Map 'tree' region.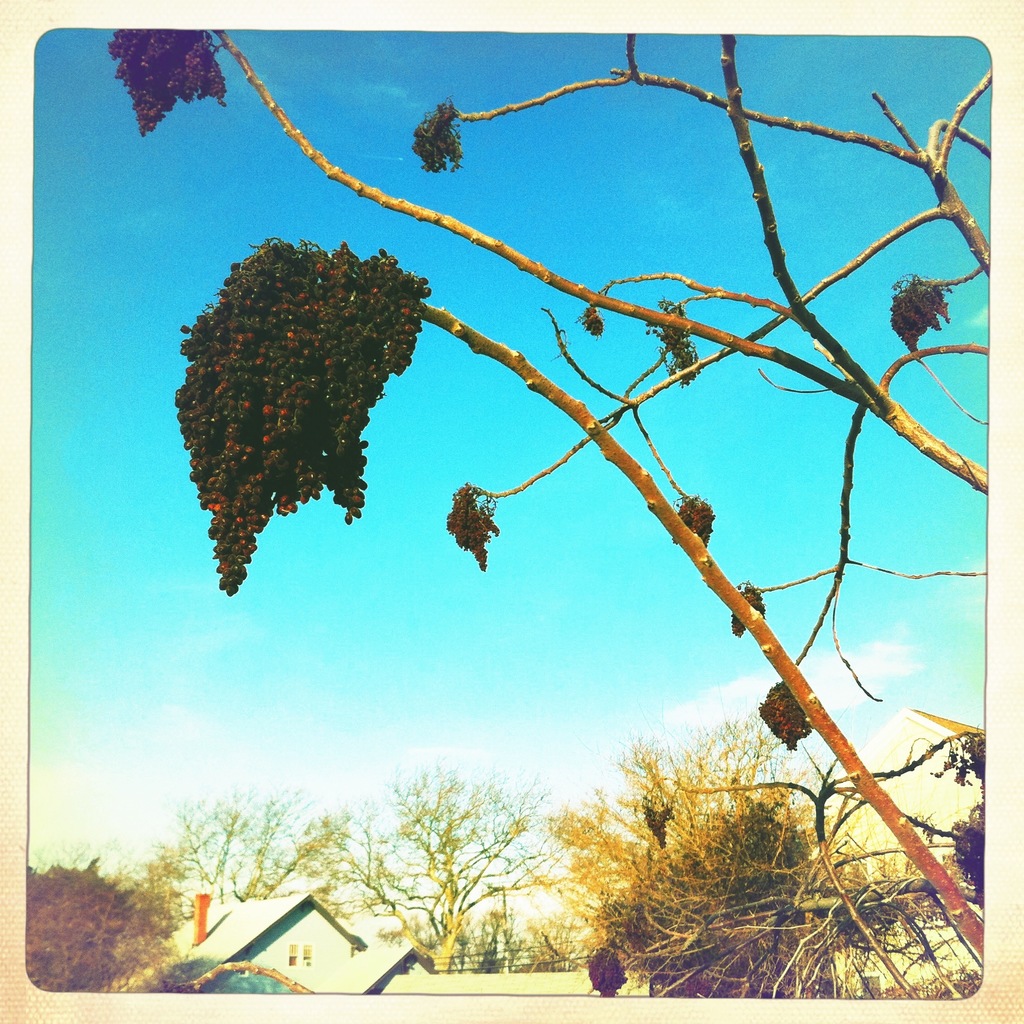
Mapped to 525,712,865,1001.
